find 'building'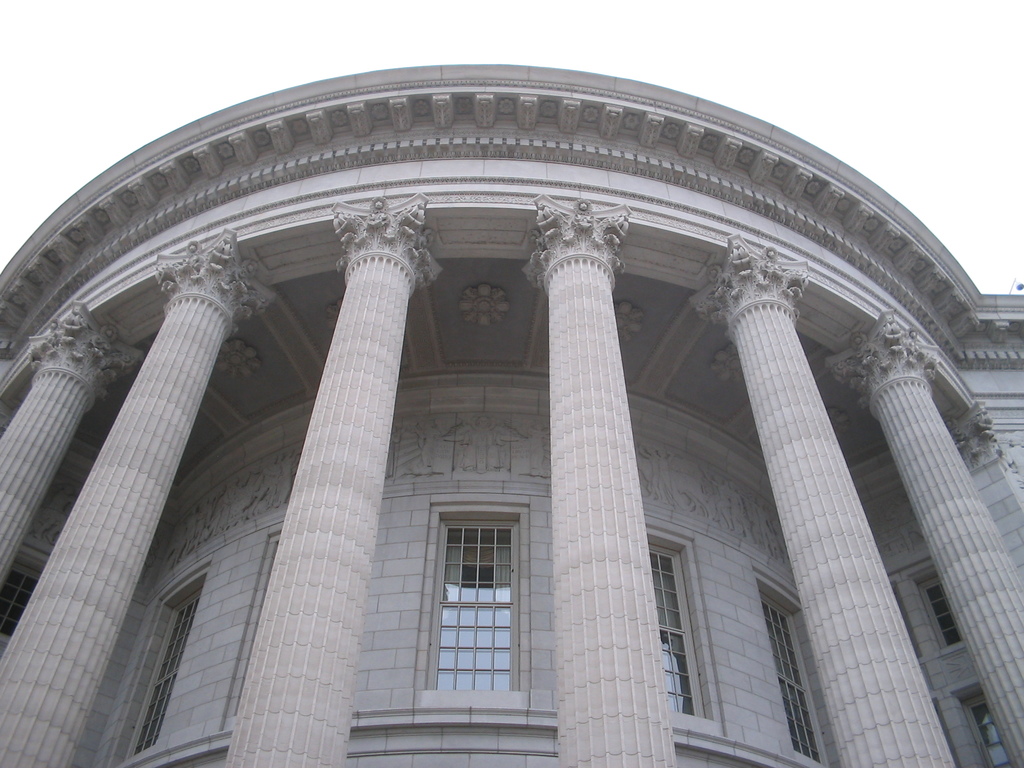
(left=0, top=64, right=1023, bottom=767)
